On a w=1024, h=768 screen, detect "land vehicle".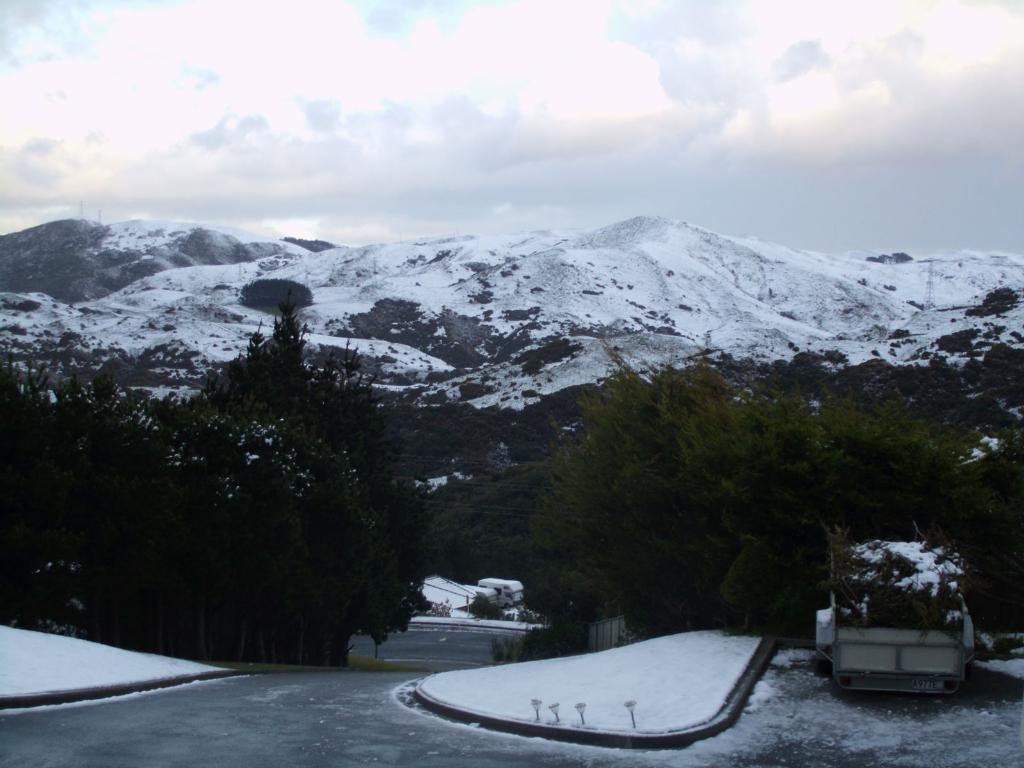
select_region(463, 584, 499, 604).
